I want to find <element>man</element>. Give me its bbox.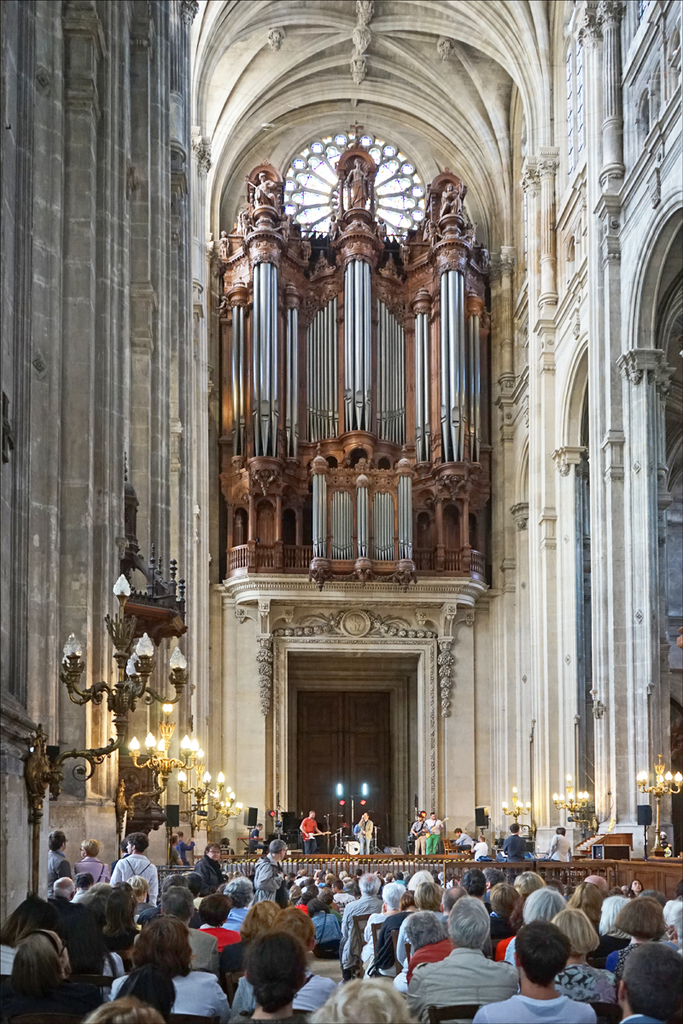
bbox=(248, 824, 266, 857).
